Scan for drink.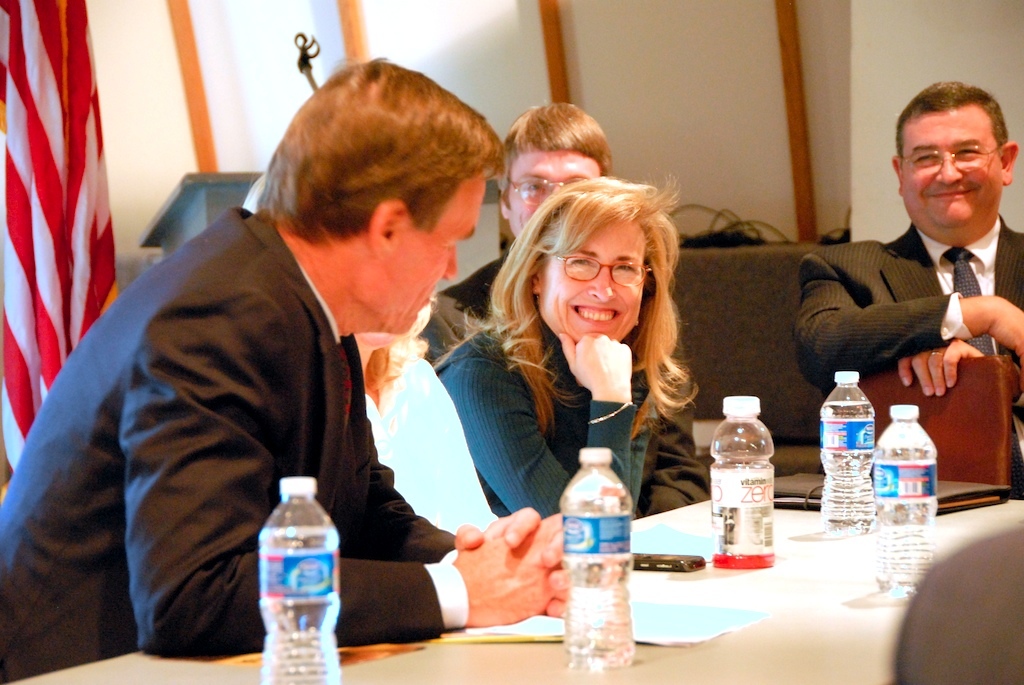
Scan result: 557,454,635,679.
